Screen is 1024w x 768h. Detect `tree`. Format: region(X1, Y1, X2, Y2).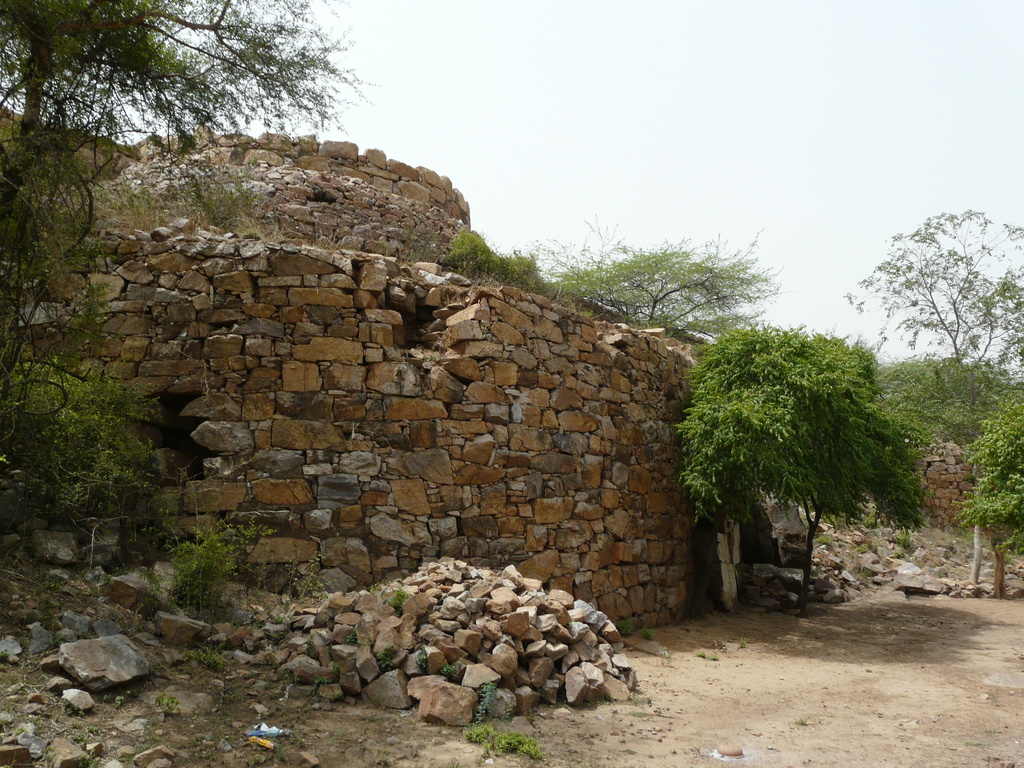
region(655, 298, 913, 602).
